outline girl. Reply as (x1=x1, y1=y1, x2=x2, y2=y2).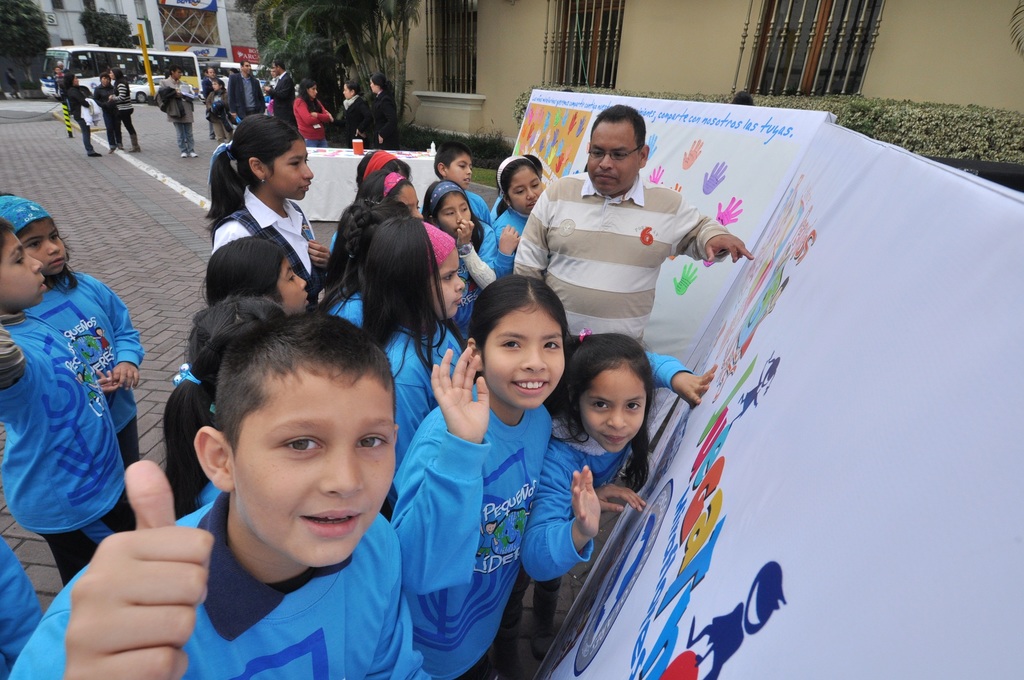
(x1=496, y1=328, x2=716, y2=672).
